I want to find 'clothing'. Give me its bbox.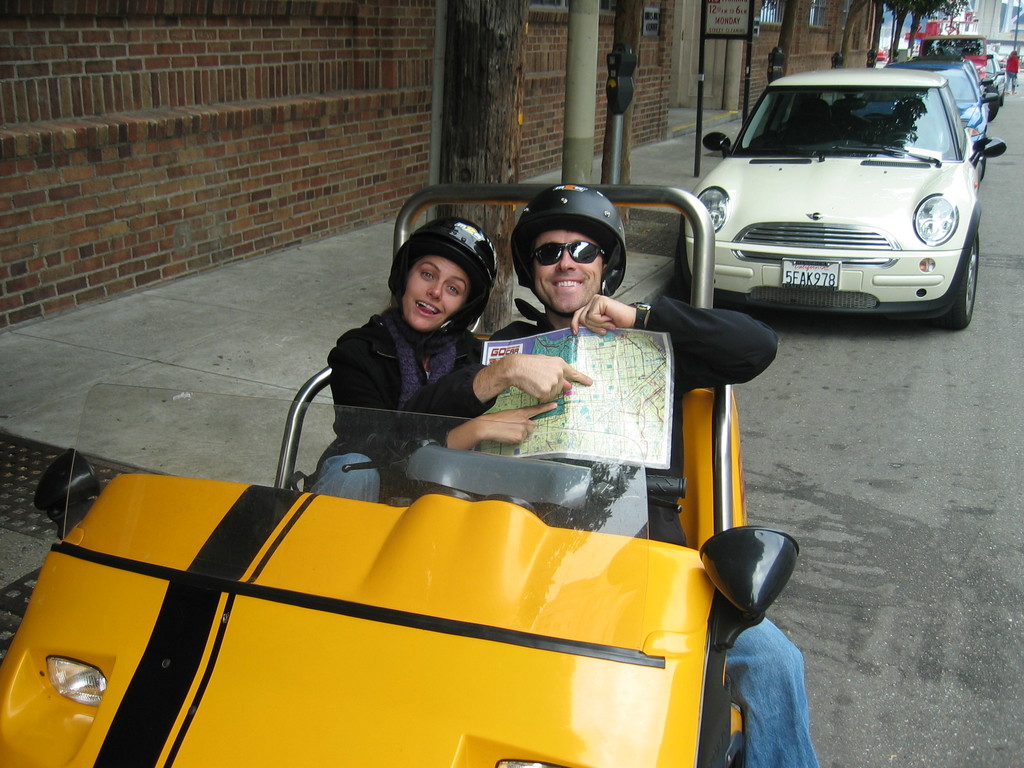
[303, 296, 496, 500].
